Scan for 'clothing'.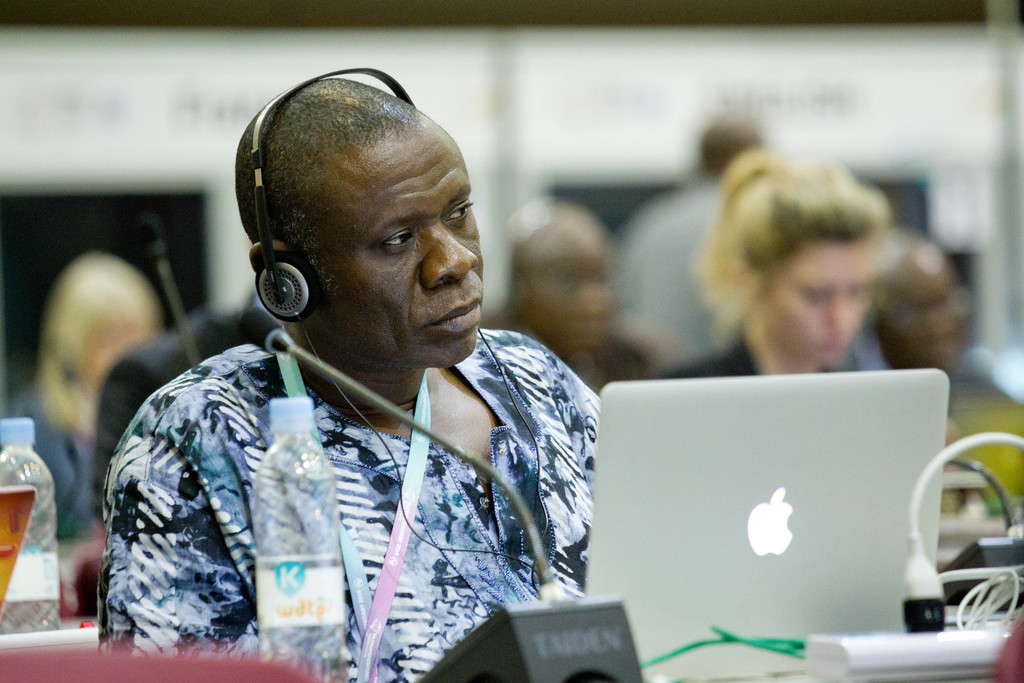
Scan result: [668,318,887,371].
